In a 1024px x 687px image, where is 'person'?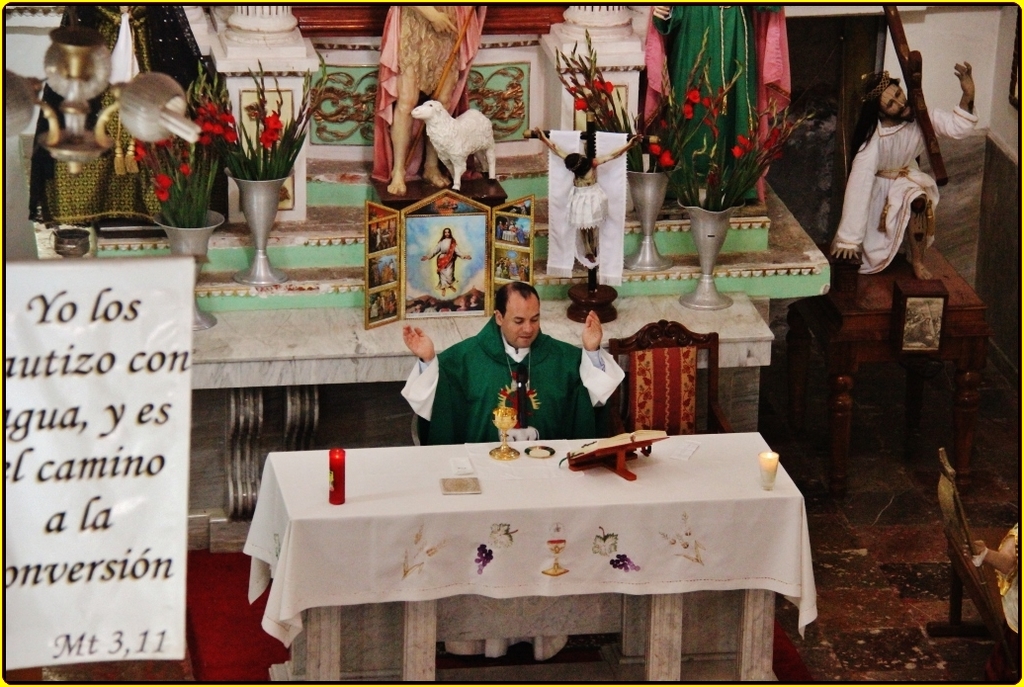
bbox=(417, 279, 598, 453).
